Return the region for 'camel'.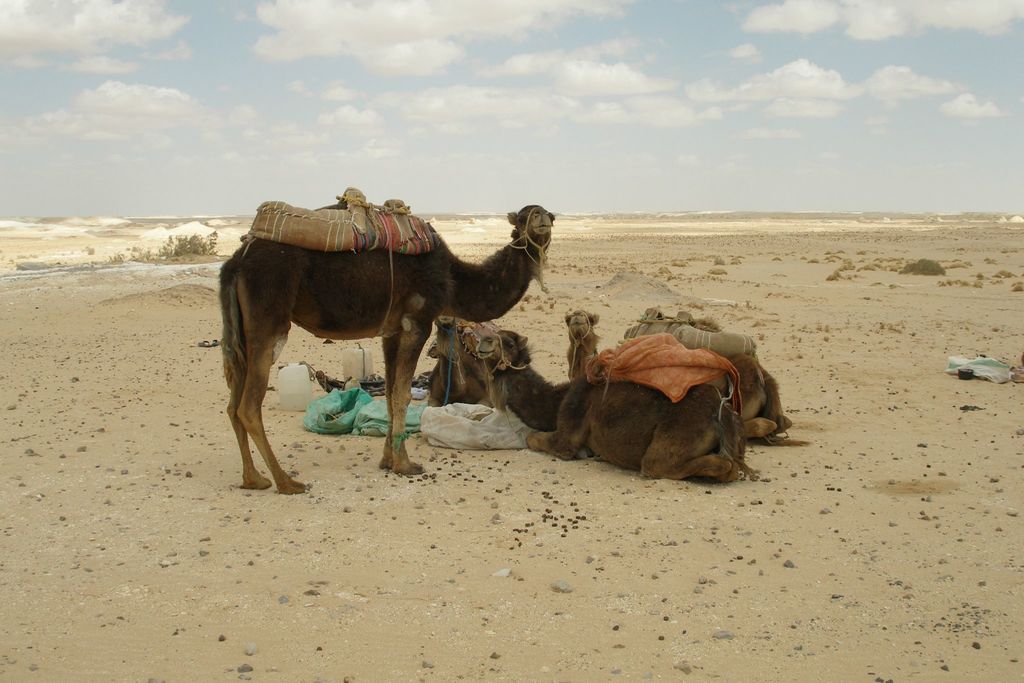
region(563, 304, 810, 450).
